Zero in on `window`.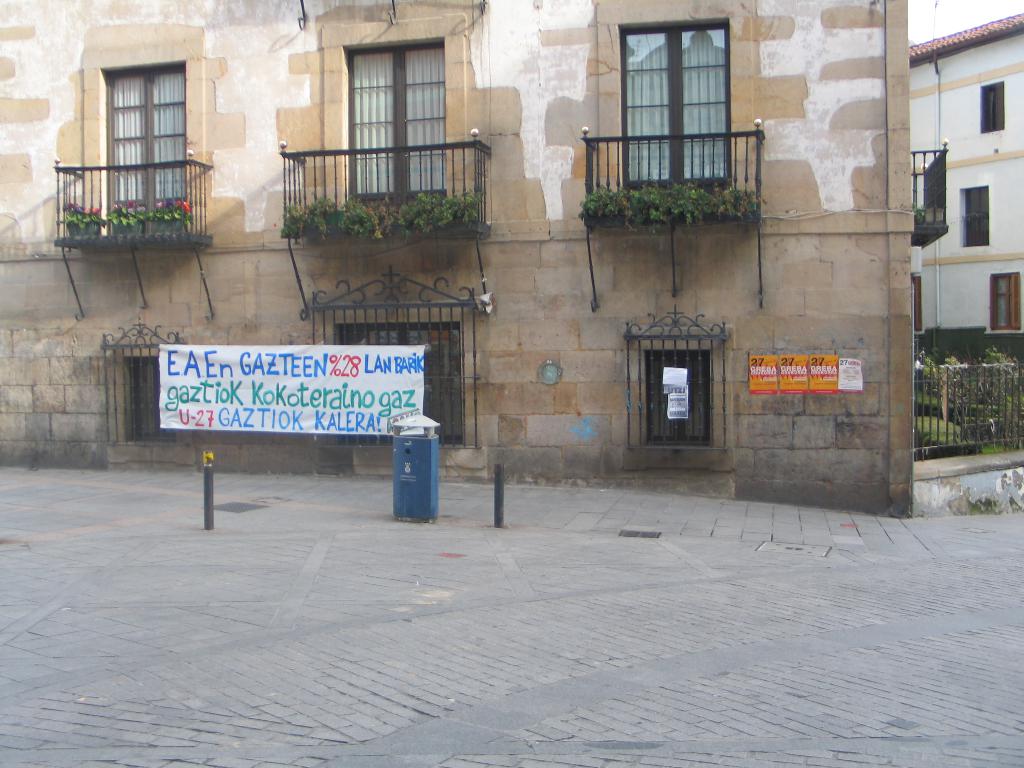
Zeroed in: <bbox>123, 358, 170, 443</bbox>.
